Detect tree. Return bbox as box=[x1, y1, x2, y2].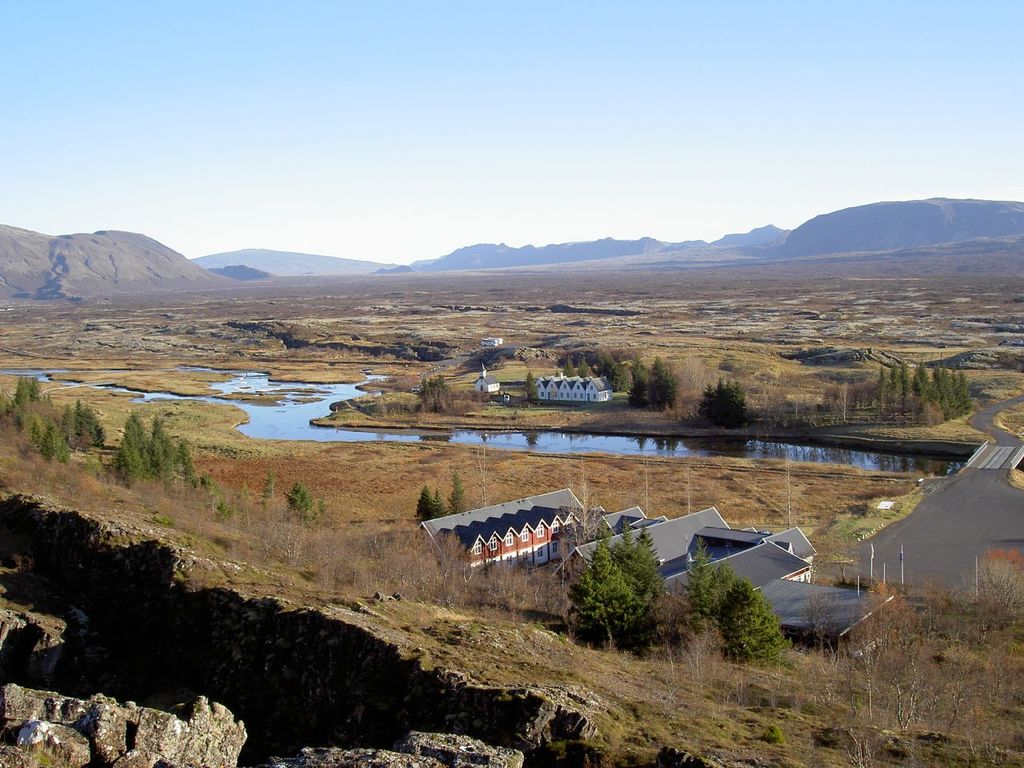
box=[216, 498, 234, 512].
